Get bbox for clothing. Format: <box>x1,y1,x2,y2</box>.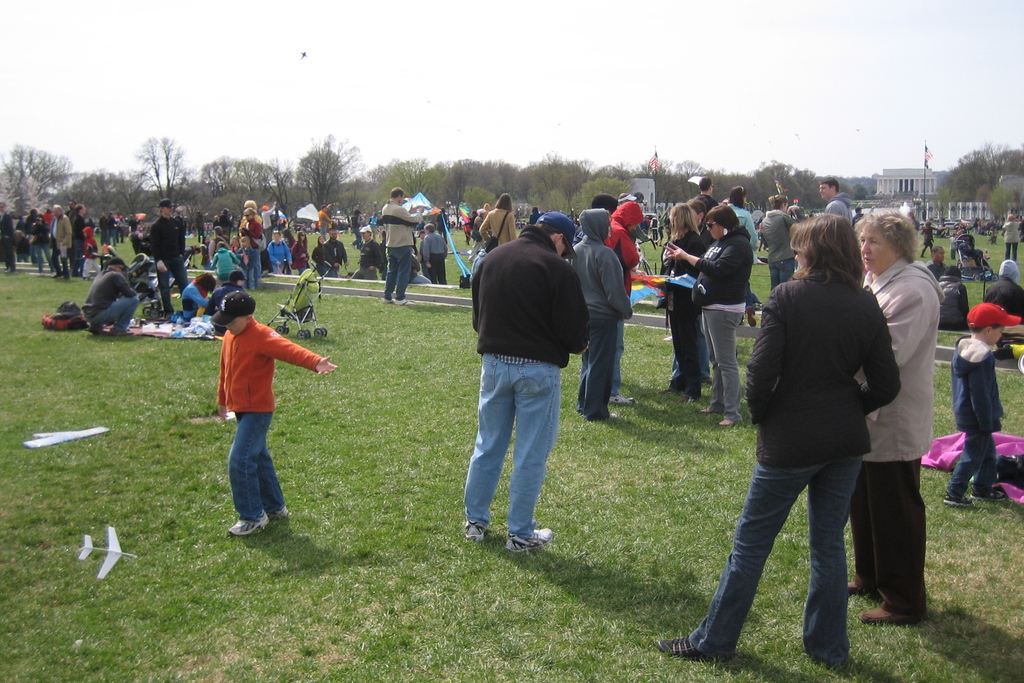
<box>207,297,309,517</box>.
